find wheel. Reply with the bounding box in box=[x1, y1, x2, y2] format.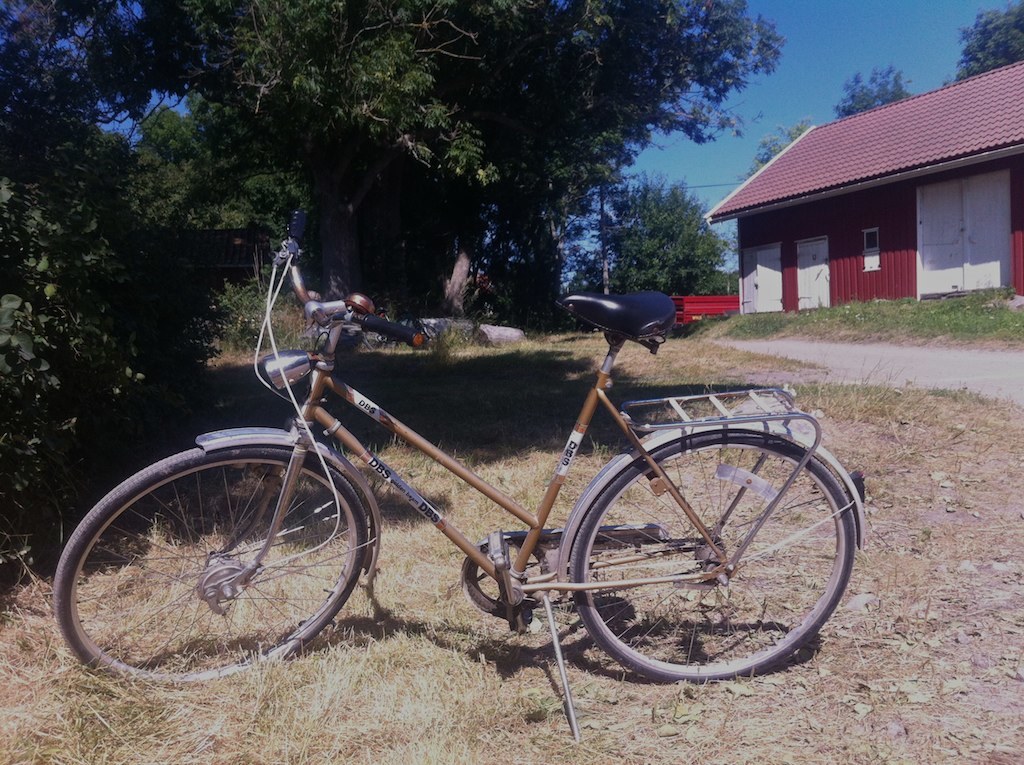
box=[53, 443, 370, 683].
